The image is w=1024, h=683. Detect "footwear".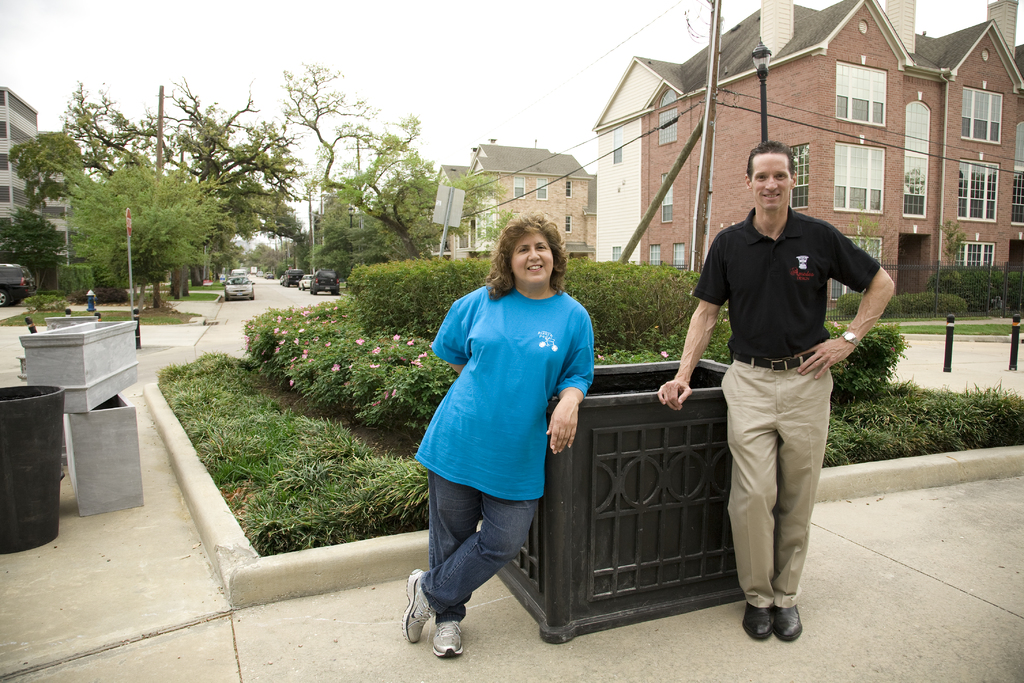
Detection: (434,620,465,654).
